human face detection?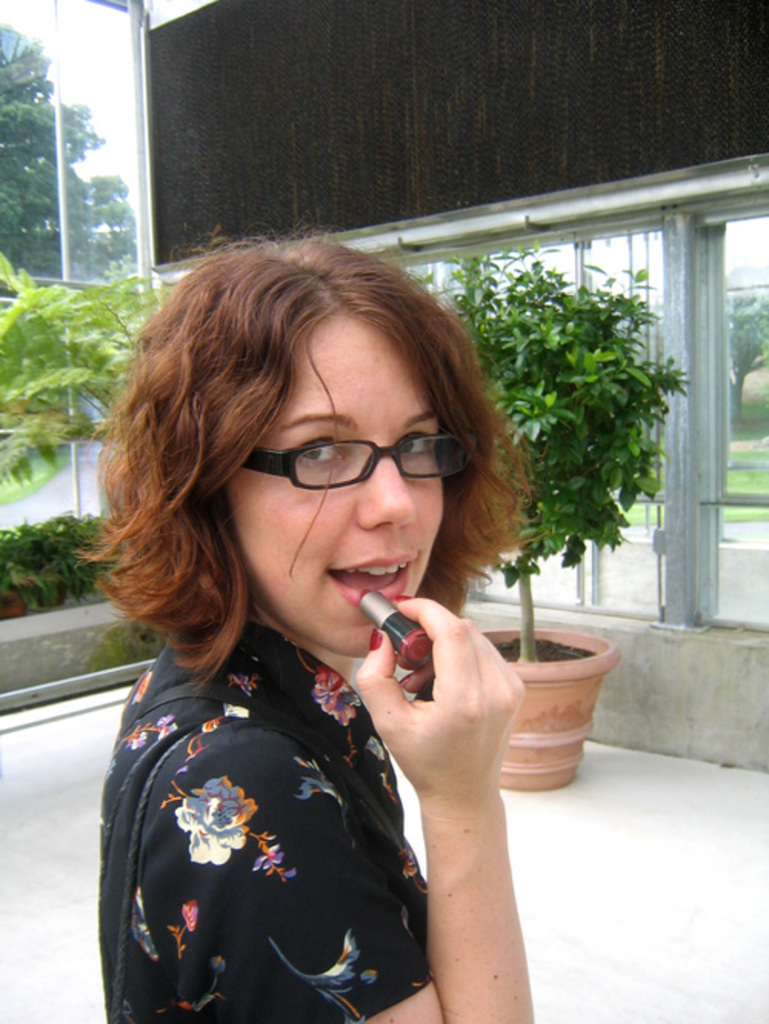
pyautogui.locateOnScreen(231, 309, 440, 660)
